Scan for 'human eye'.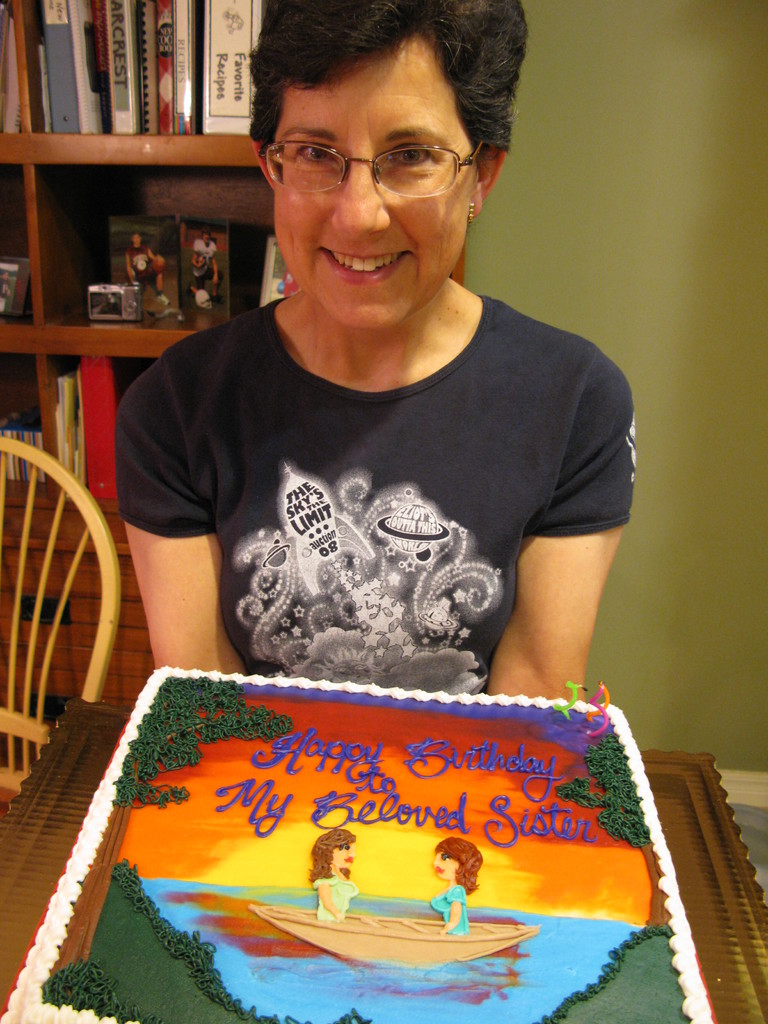
Scan result: <region>374, 140, 439, 175</region>.
